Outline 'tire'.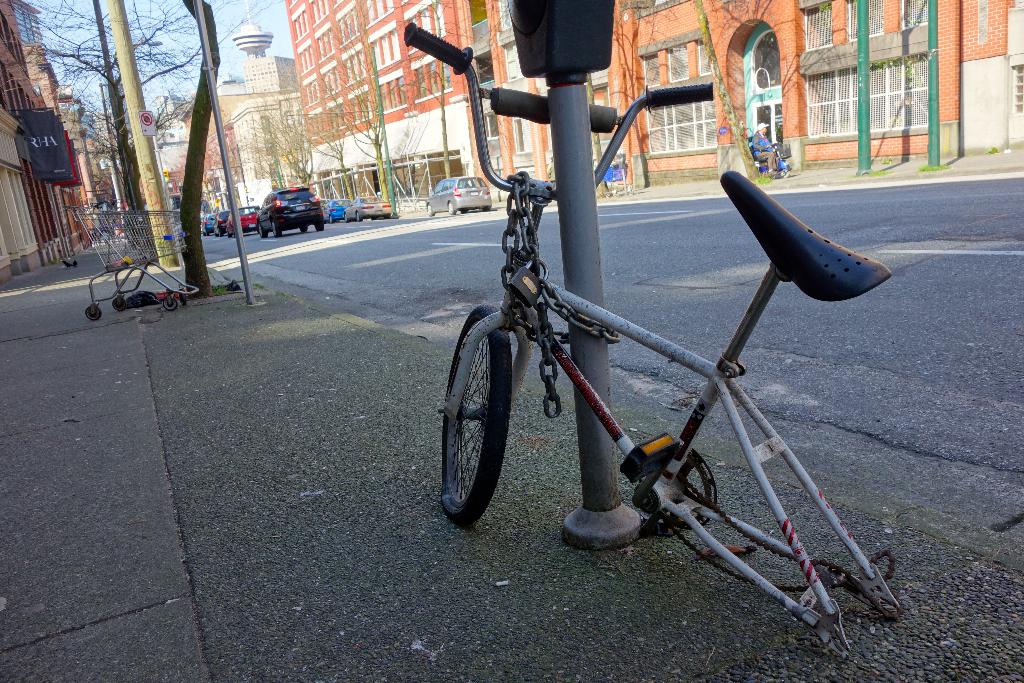
Outline: BBox(113, 299, 125, 313).
